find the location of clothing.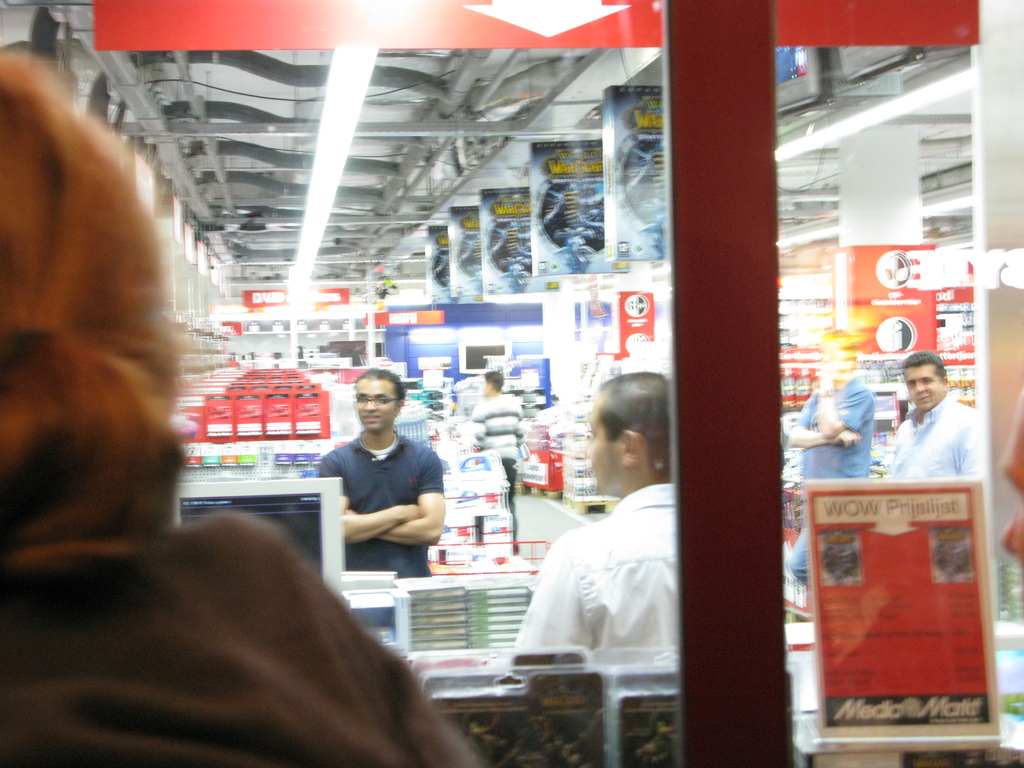
Location: box(785, 378, 877, 579).
